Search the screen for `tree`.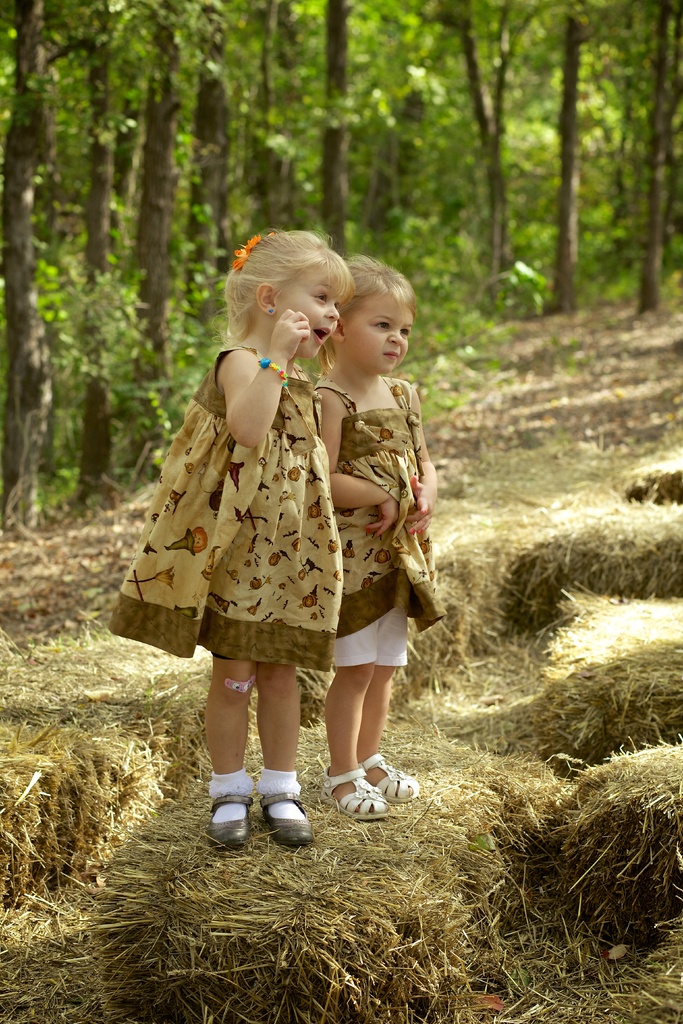
Found at (0, 0, 54, 554).
